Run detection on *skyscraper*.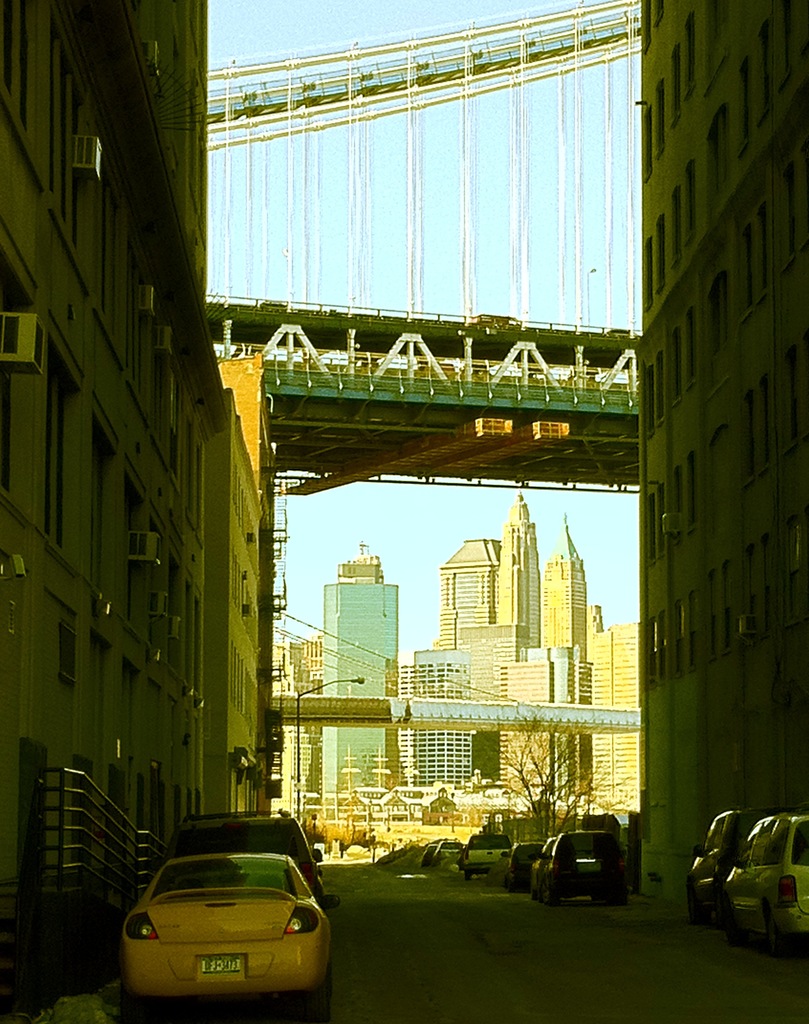
Result: [left=323, top=545, right=396, bottom=792].
